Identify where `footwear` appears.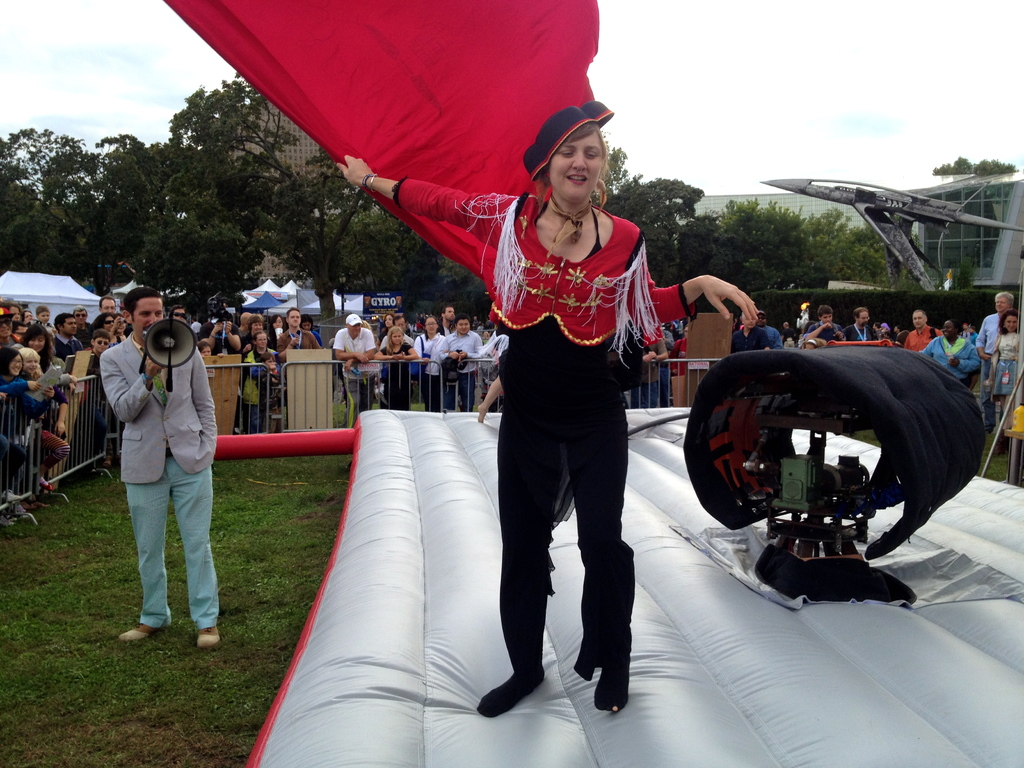
Appears at [x1=192, y1=624, x2=224, y2=653].
